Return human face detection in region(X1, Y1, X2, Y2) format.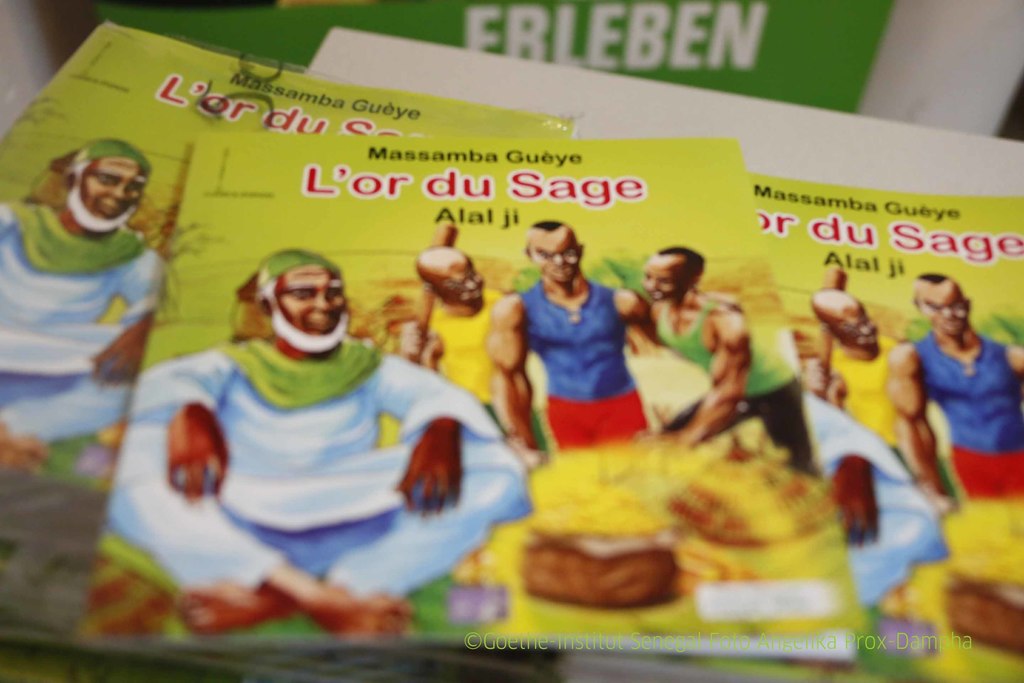
region(918, 283, 968, 341).
